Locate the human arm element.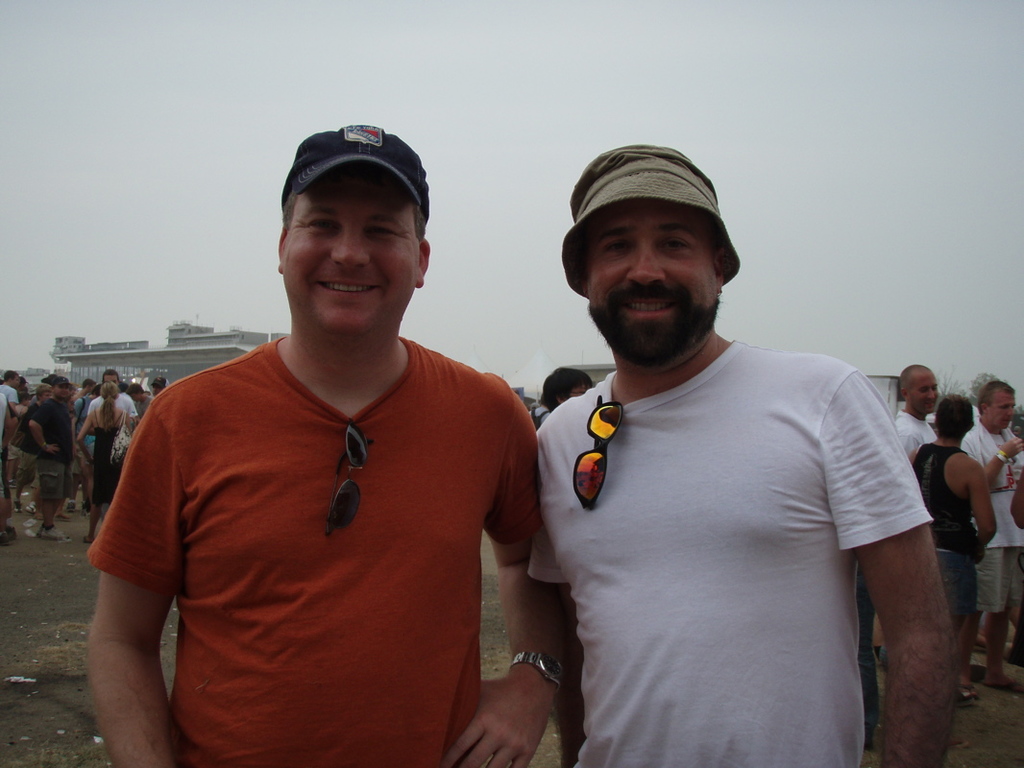
Element bbox: crop(72, 398, 81, 419).
